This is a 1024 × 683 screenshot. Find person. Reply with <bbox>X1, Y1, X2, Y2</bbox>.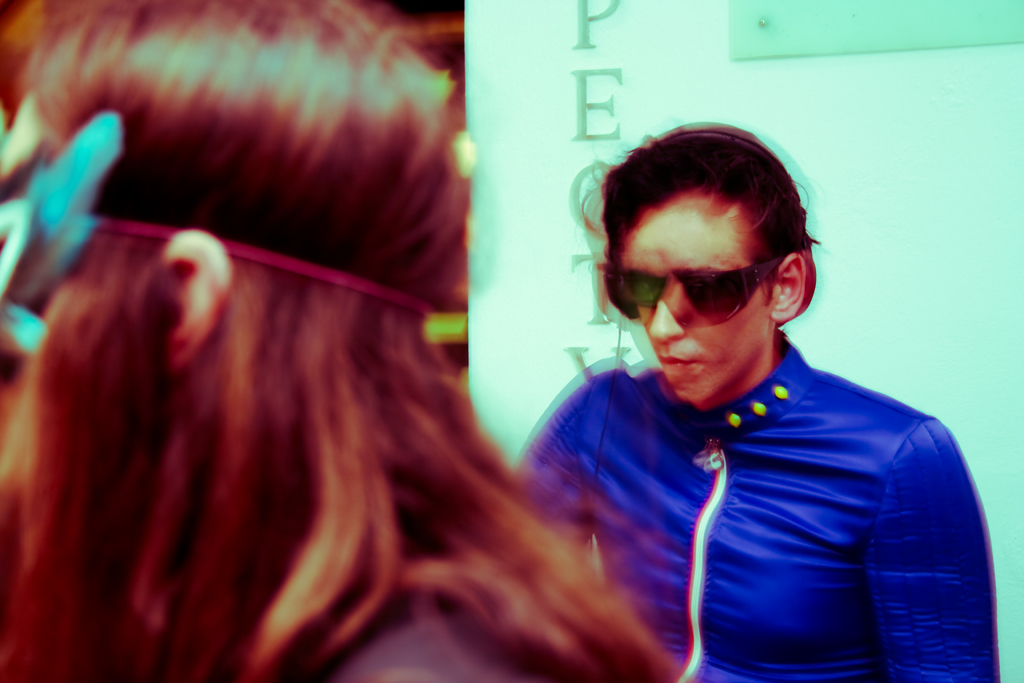
<bbox>0, 0, 712, 682</bbox>.
